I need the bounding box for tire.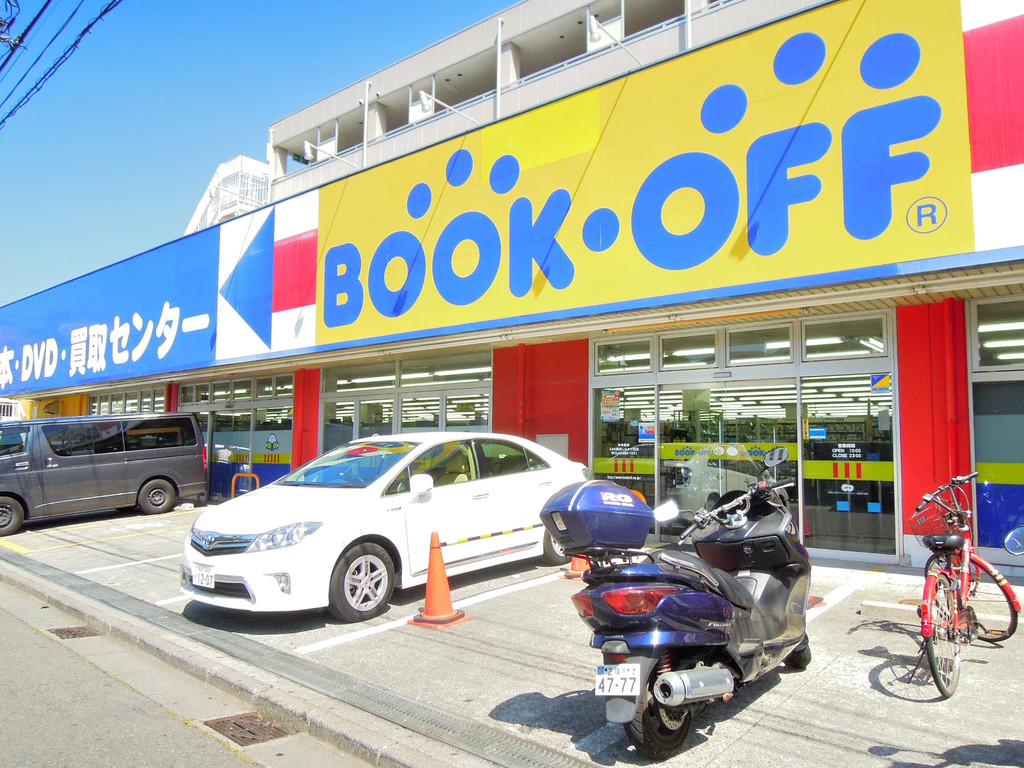
Here it is: bbox=(329, 541, 394, 622).
